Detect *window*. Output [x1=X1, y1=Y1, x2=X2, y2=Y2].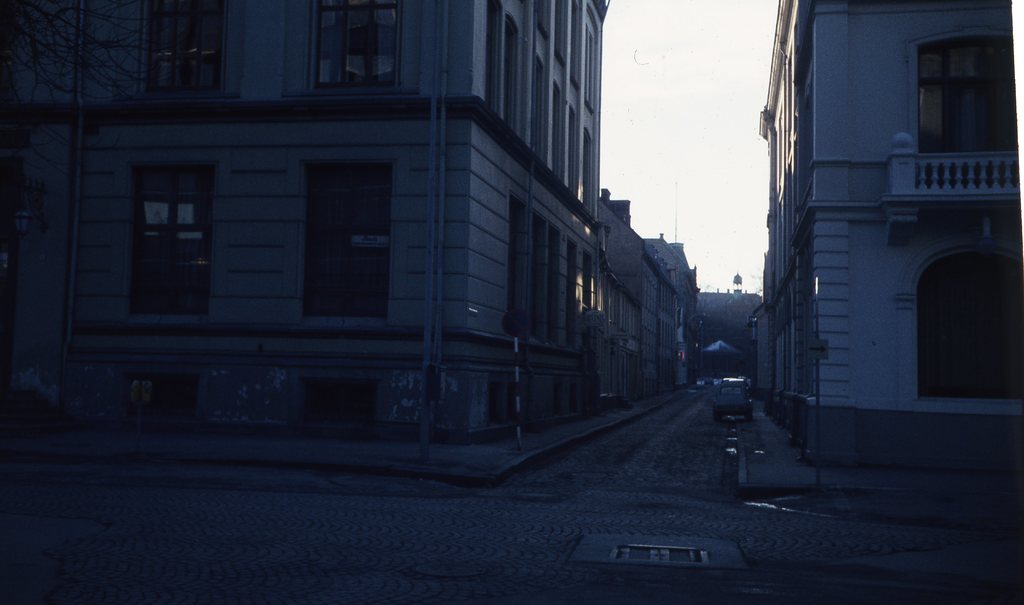
[x1=304, y1=163, x2=384, y2=329].
